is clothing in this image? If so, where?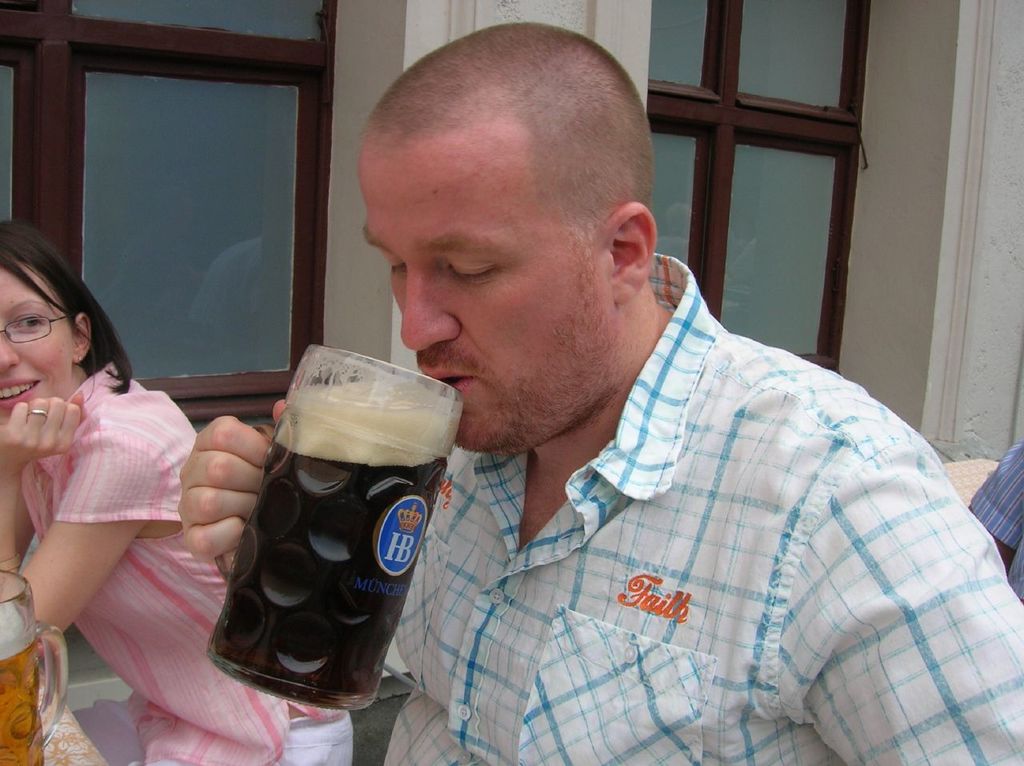
Yes, at BBox(970, 437, 1023, 598).
